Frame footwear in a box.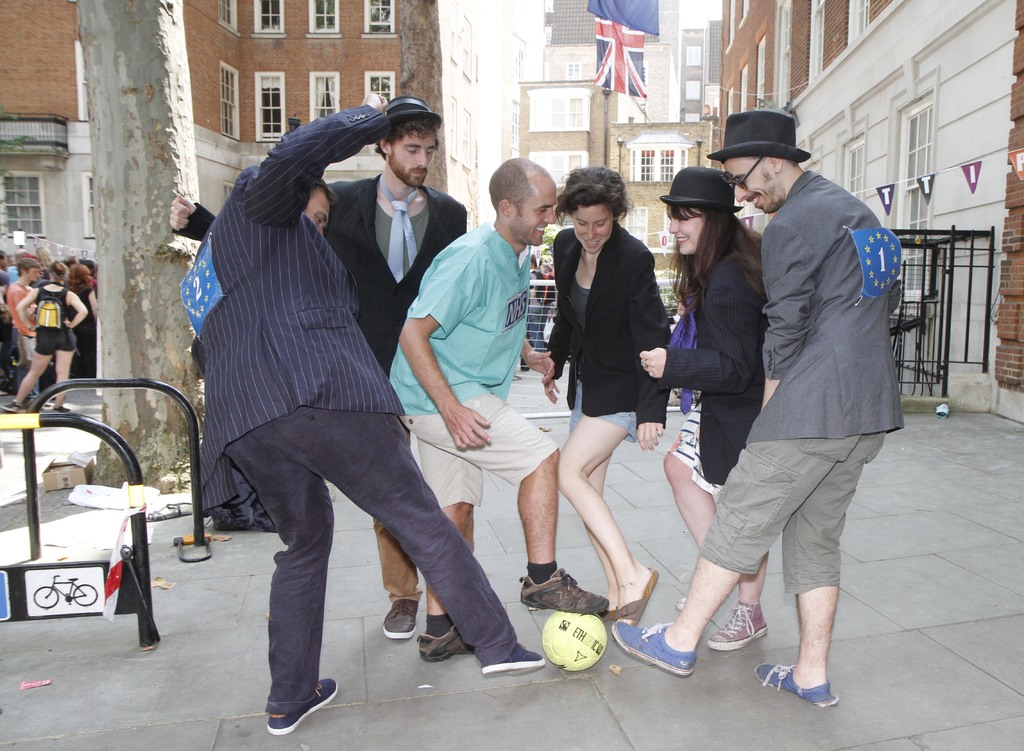
crop(380, 595, 417, 635).
